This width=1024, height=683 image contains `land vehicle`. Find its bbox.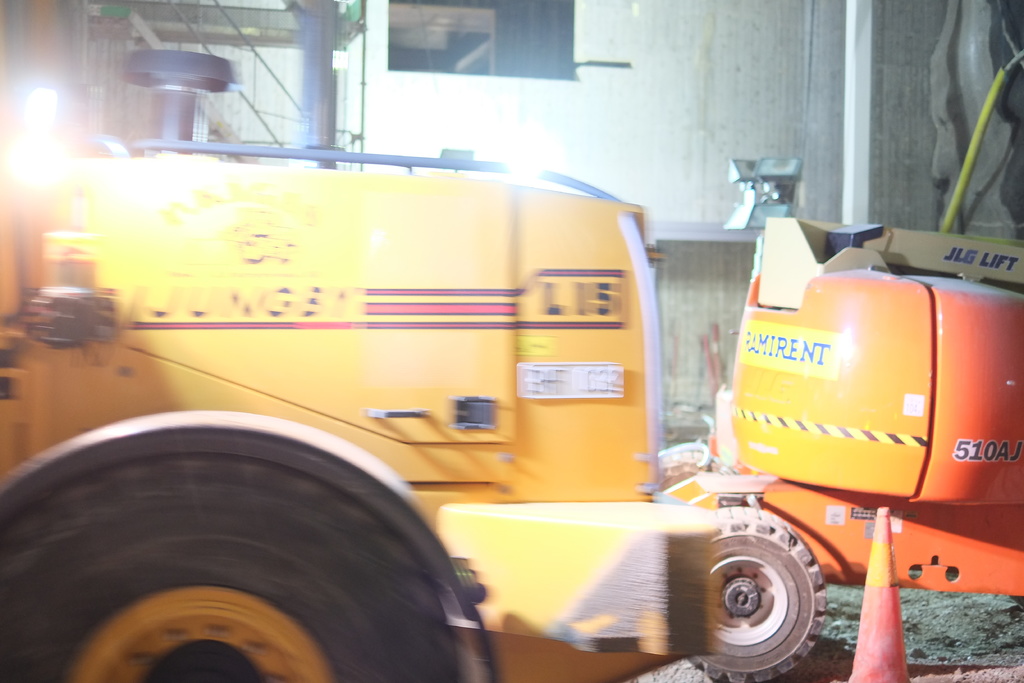
l=17, t=147, r=821, b=639.
